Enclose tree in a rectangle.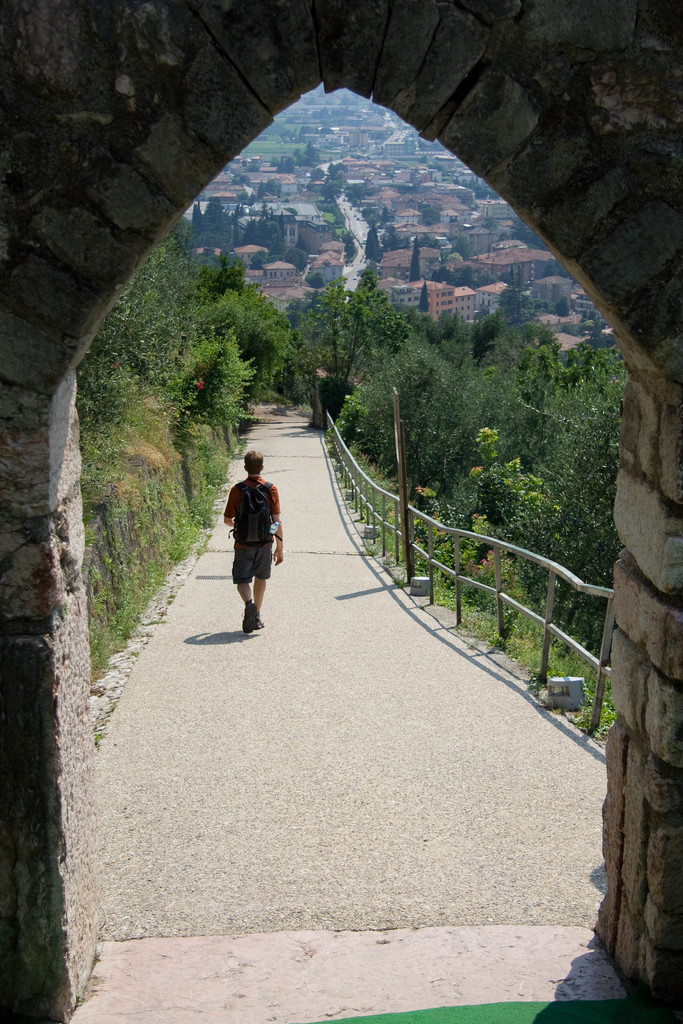
region(292, 252, 308, 273).
